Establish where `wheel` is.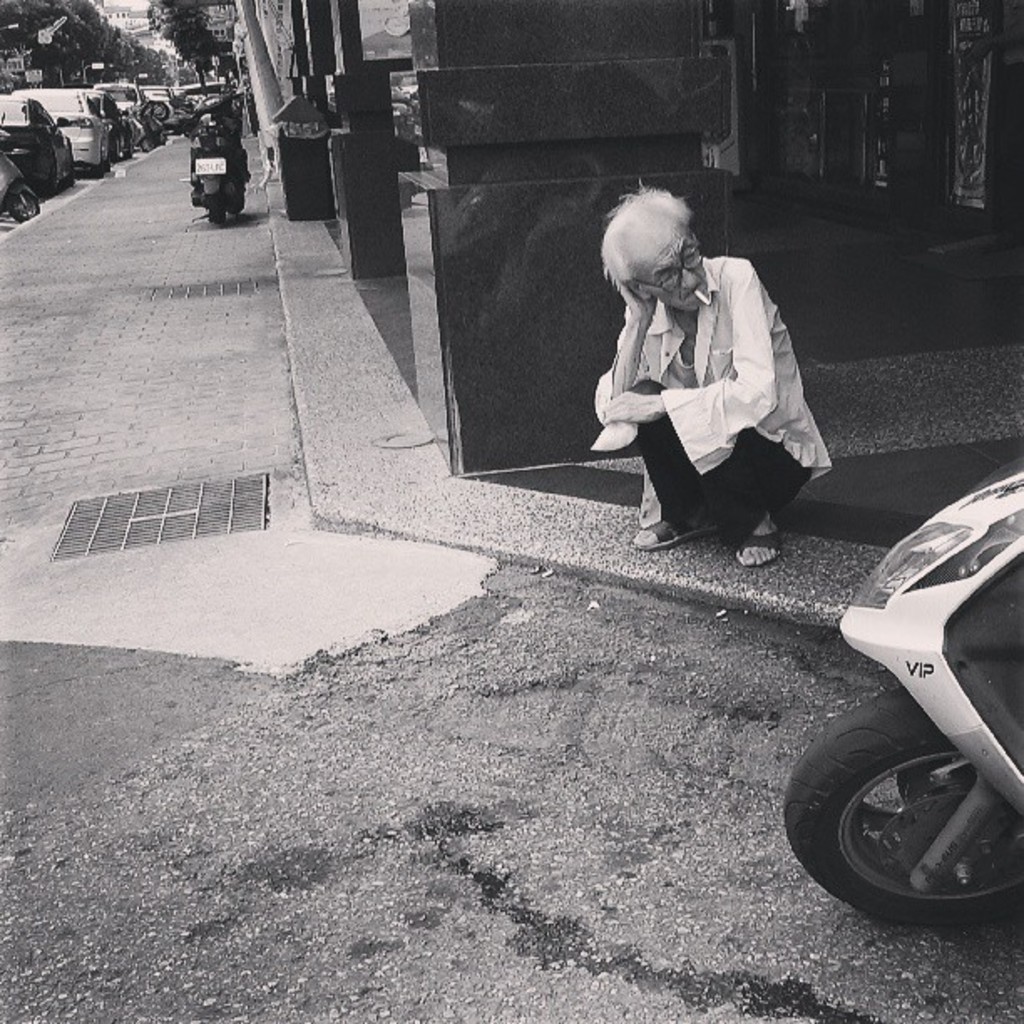
Established at [left=115, top=142, right=120, bottom=161].
